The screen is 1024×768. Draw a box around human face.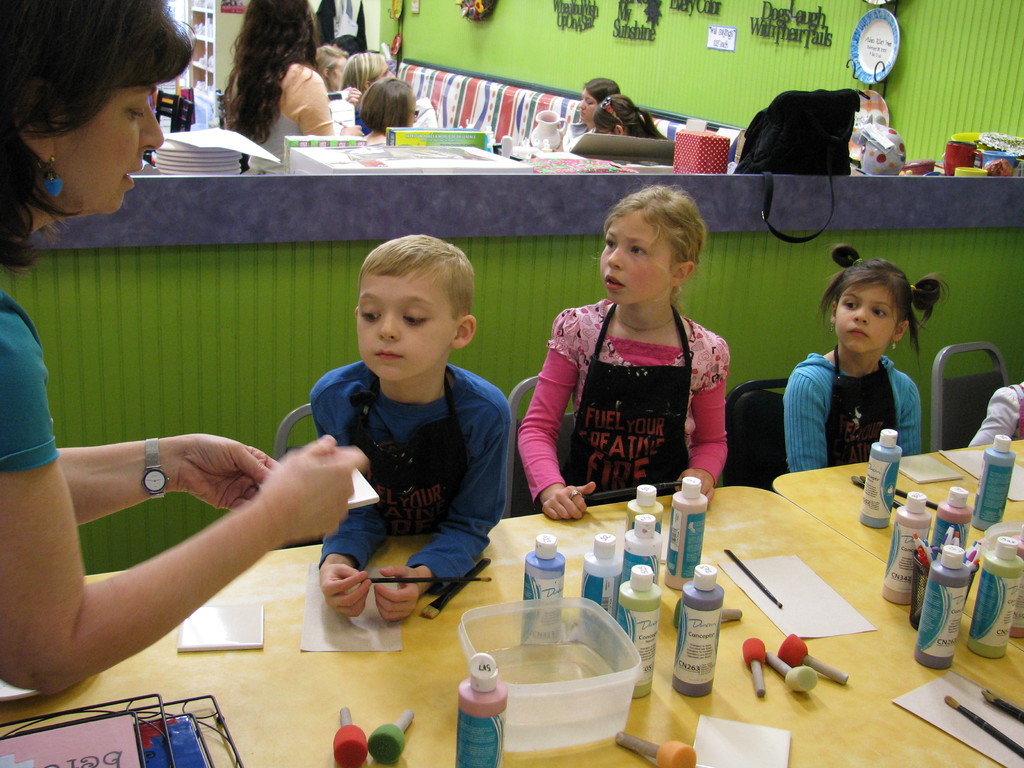
locate(355, 274, 454, 377).
